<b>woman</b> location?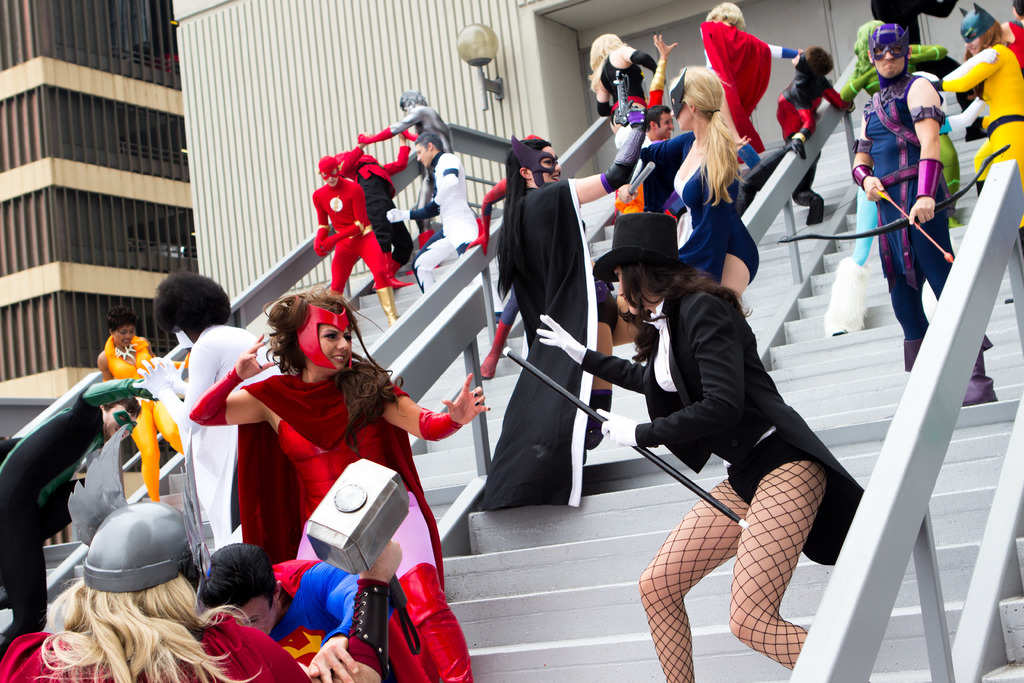
[x1=580, y1=17, x2=682, y2=186]
